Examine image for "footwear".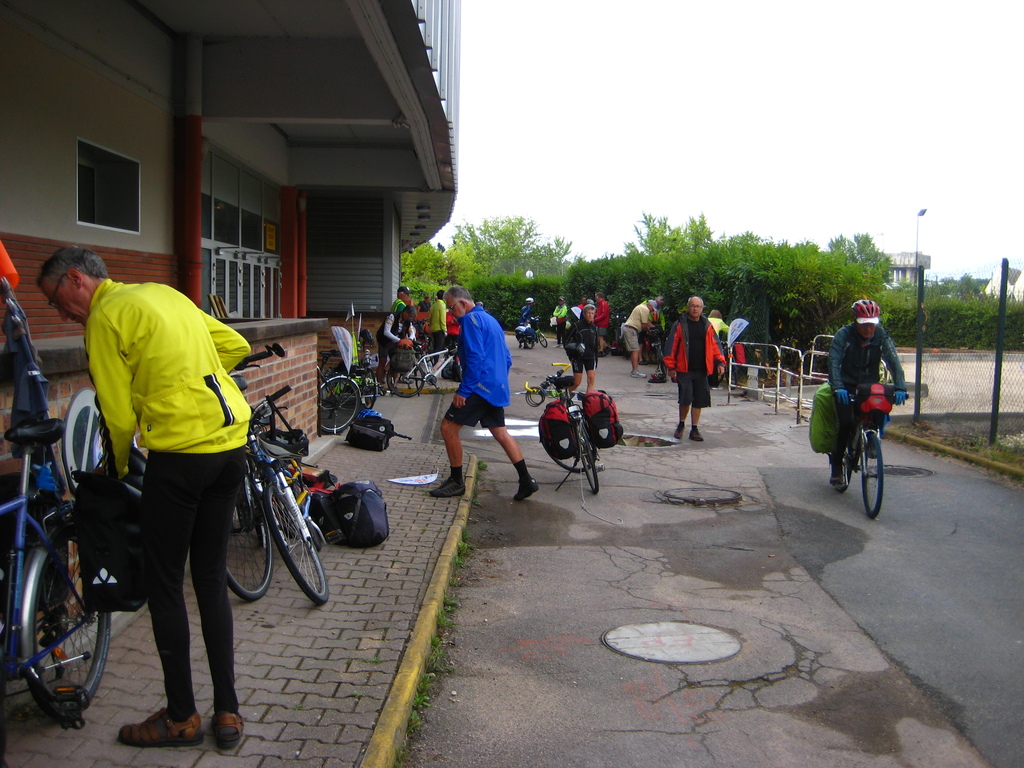
Examination result: (x1=115, y1=706, x2=208, y2=750).
